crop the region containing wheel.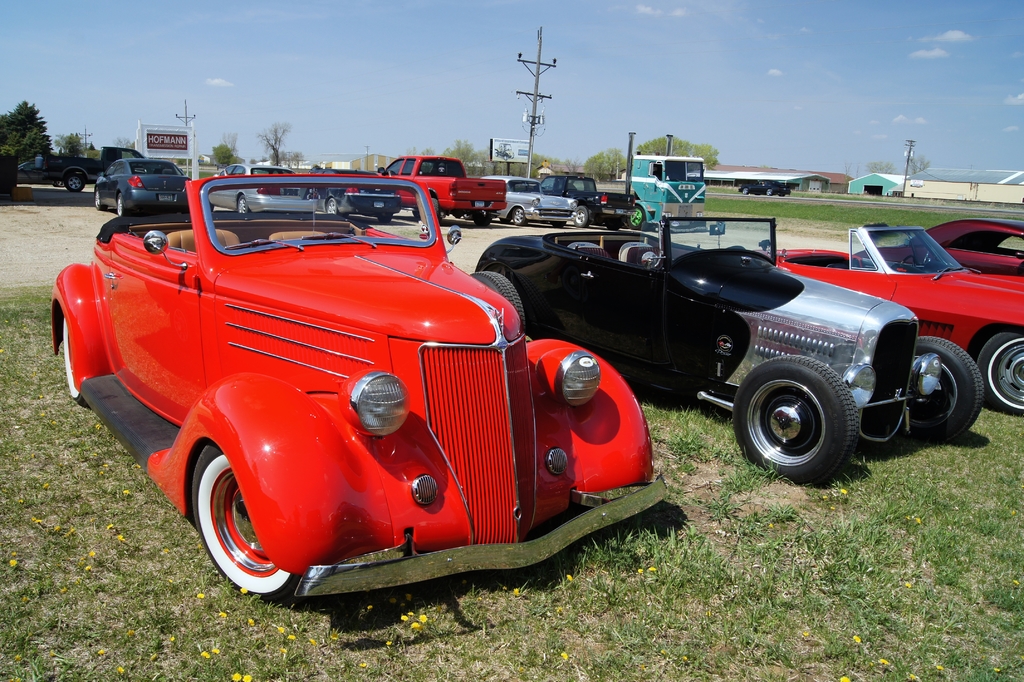
Crop region: Rect(182, 444, 276, 597).
